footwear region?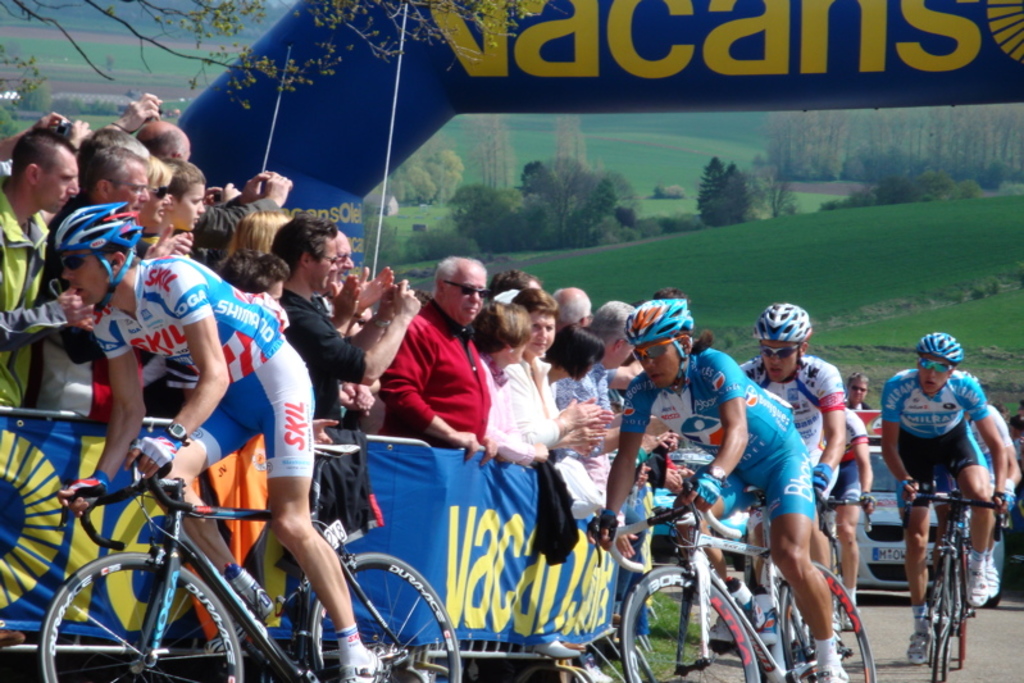
[left=813, top=655, right=846, bottom=682]
